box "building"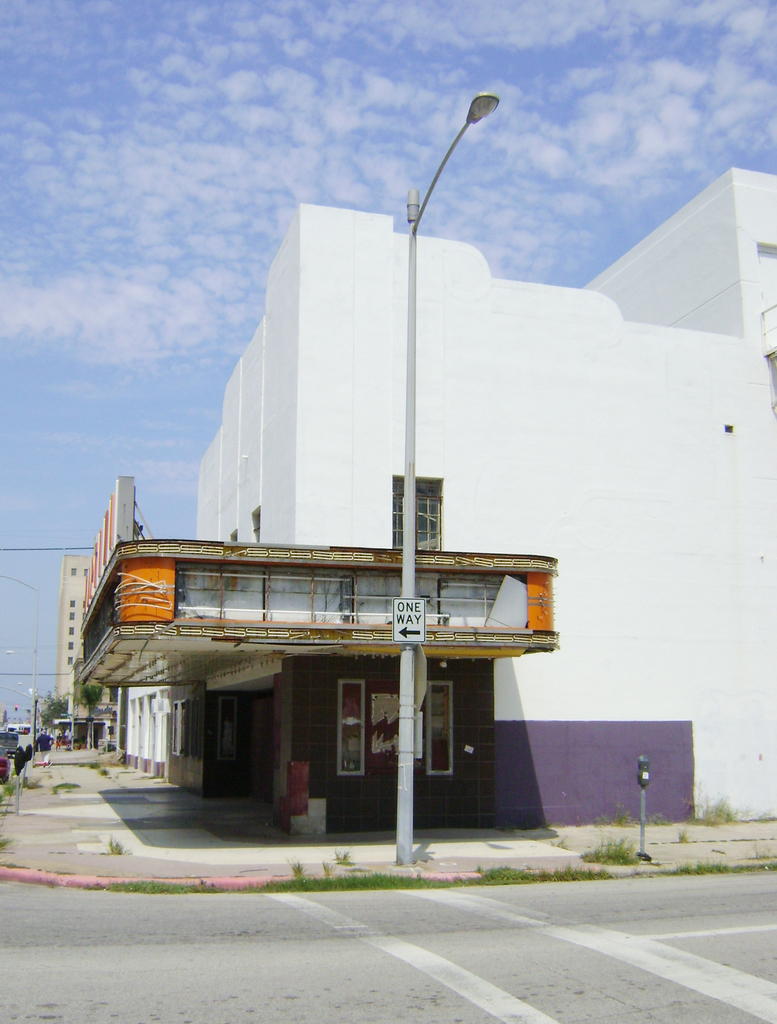
<bbox>584, 161, 776, 369</bbox>
